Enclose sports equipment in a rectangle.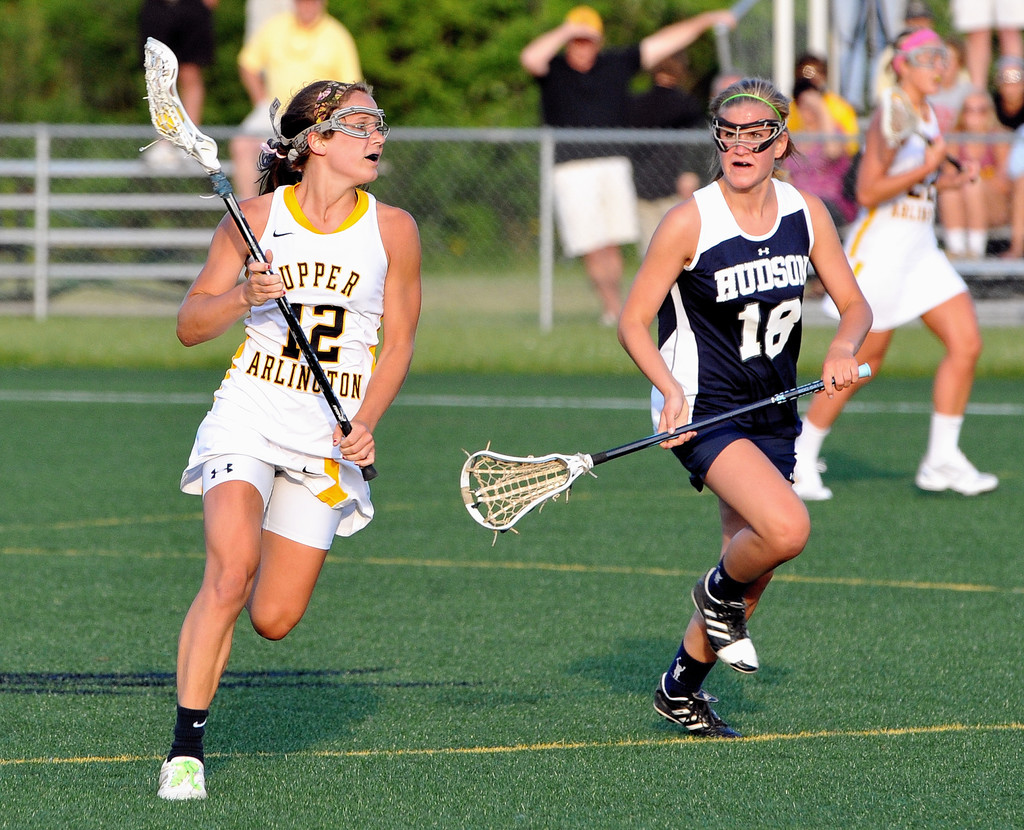
detection(653, 674, 746, 737).
